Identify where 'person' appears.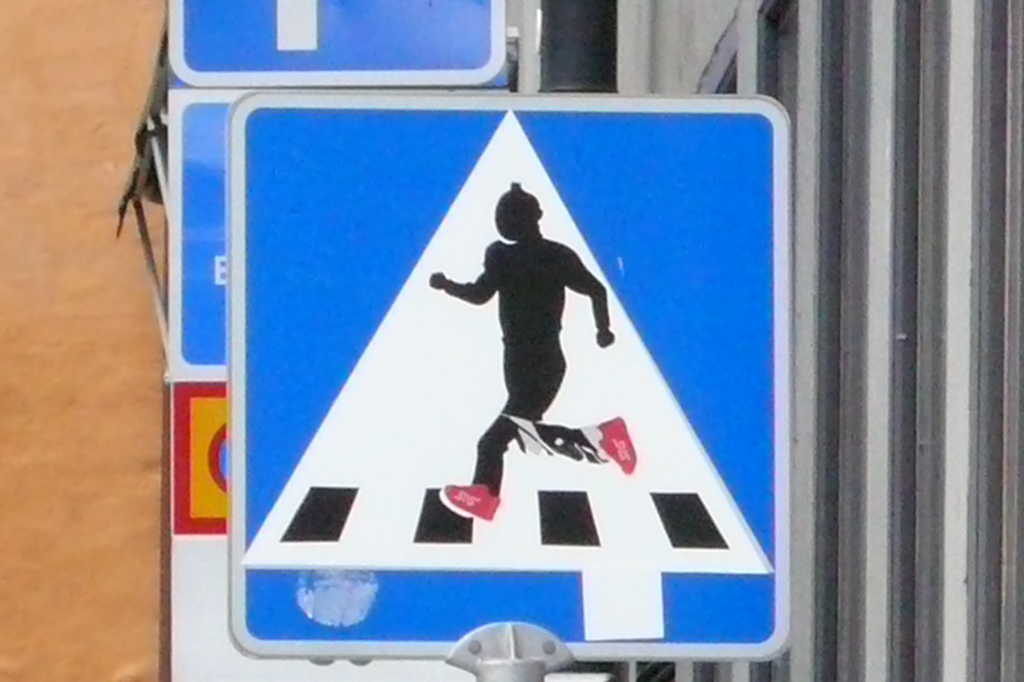
Appears at box=[442, 182, 637, 523].
